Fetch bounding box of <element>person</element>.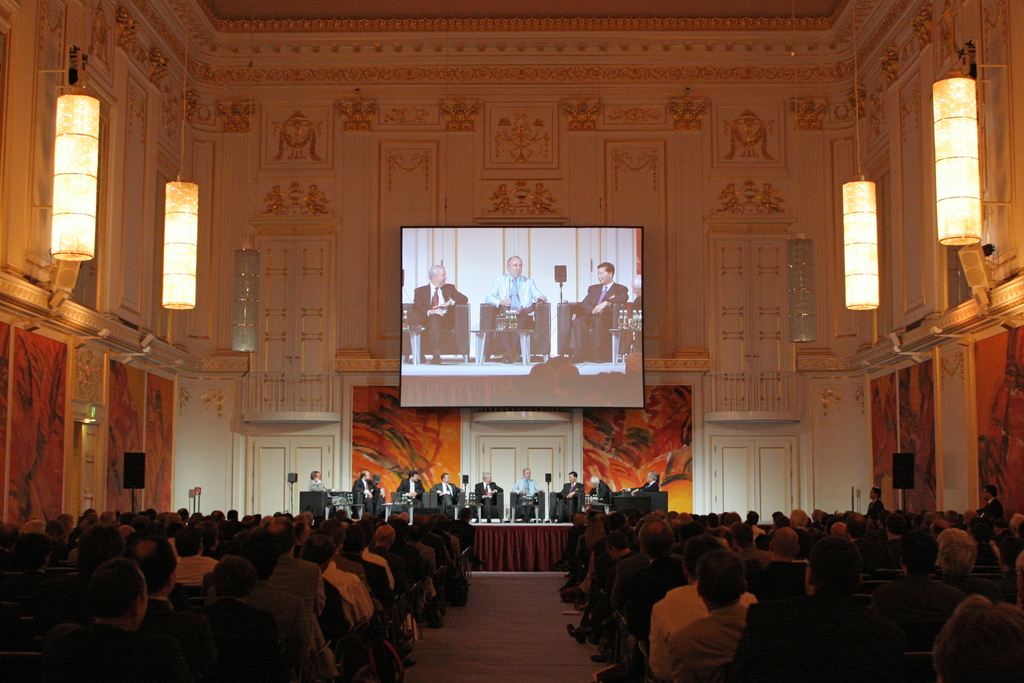
Bbox: [x1=622, y1=472, x2=659, y2=500].
